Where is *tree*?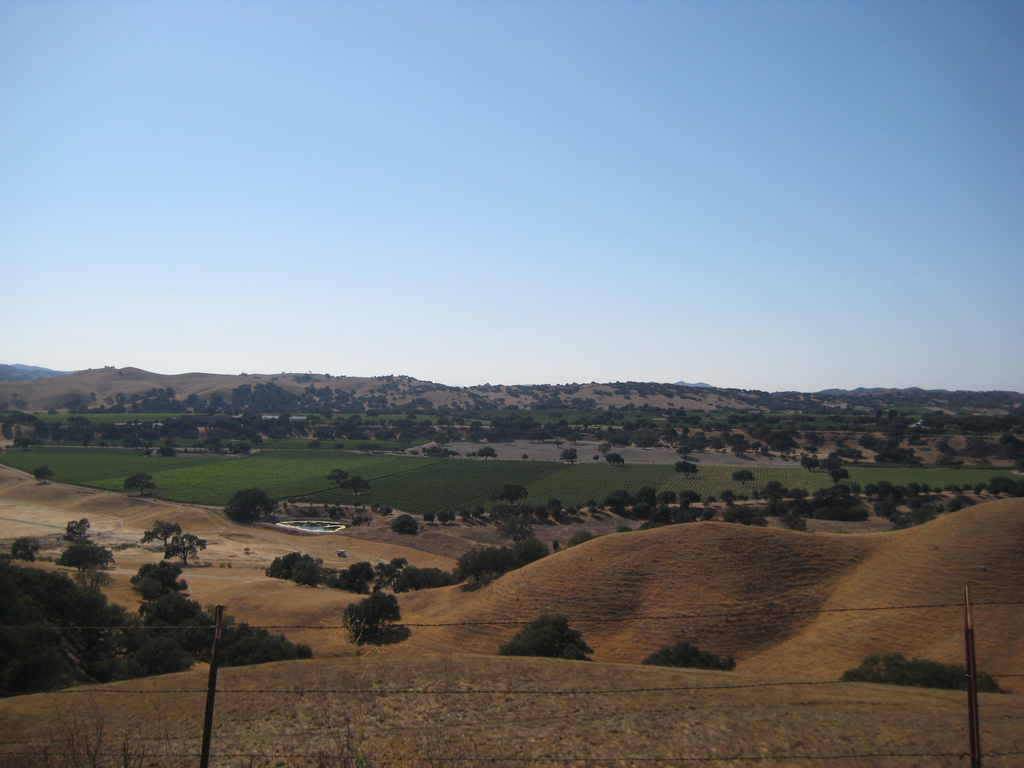
227,484,287,527.
